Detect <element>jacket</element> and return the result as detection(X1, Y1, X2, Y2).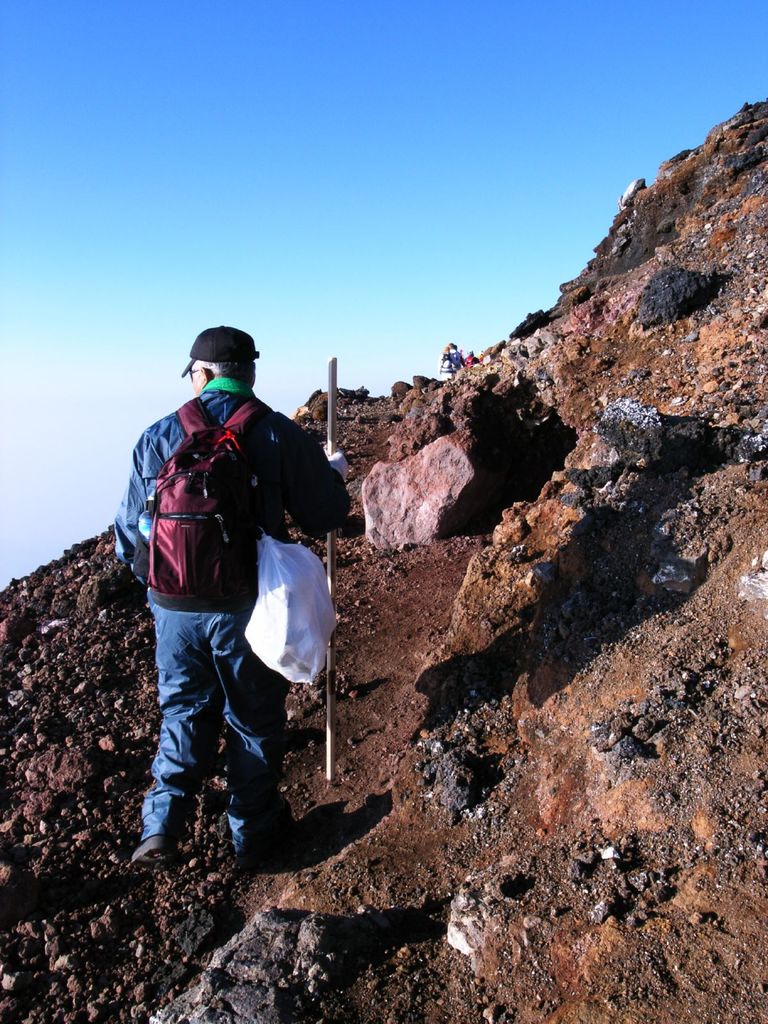
detection(130, 348, 325, 629).
